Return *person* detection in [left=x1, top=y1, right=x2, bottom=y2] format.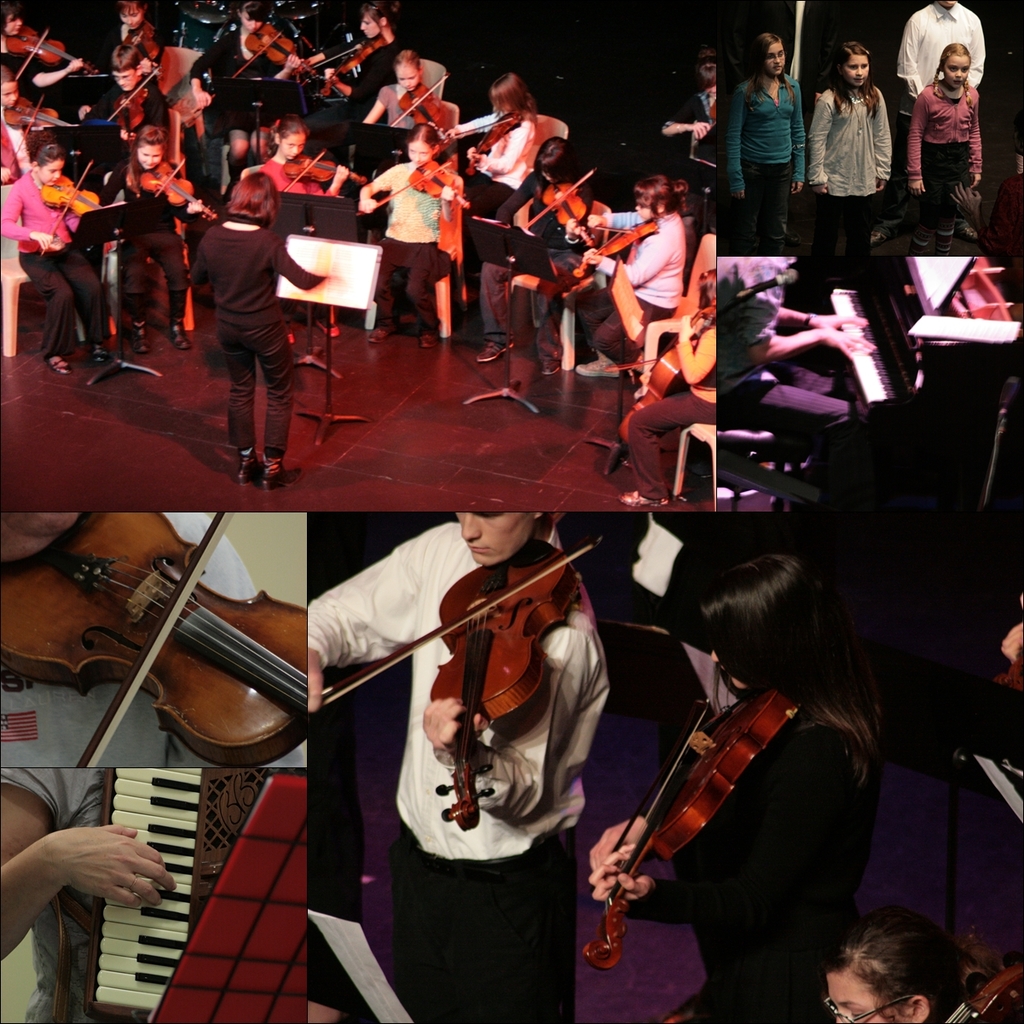
[left=892, top=0, right=991, bottom=102].
